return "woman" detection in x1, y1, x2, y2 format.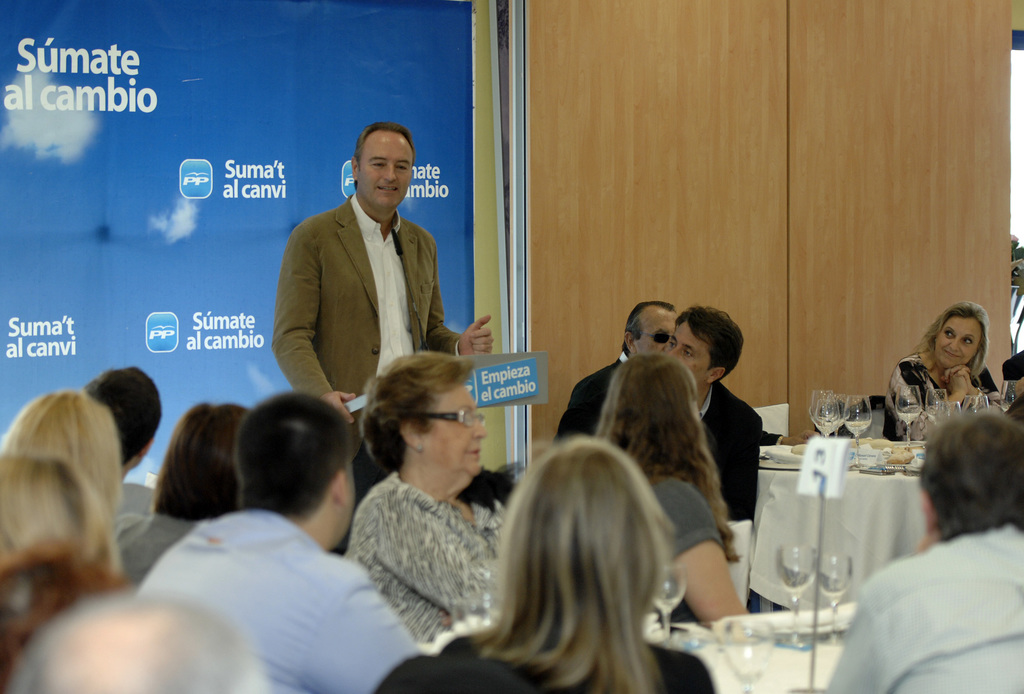
0, 449, 127, 693.
